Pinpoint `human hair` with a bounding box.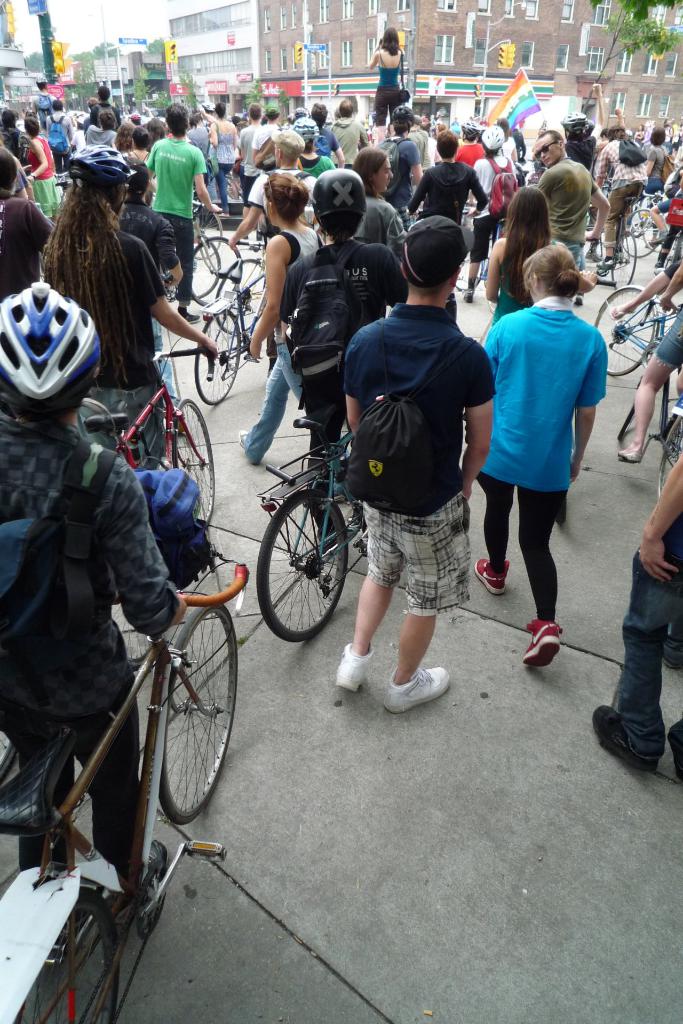
(420,120,432,134).
